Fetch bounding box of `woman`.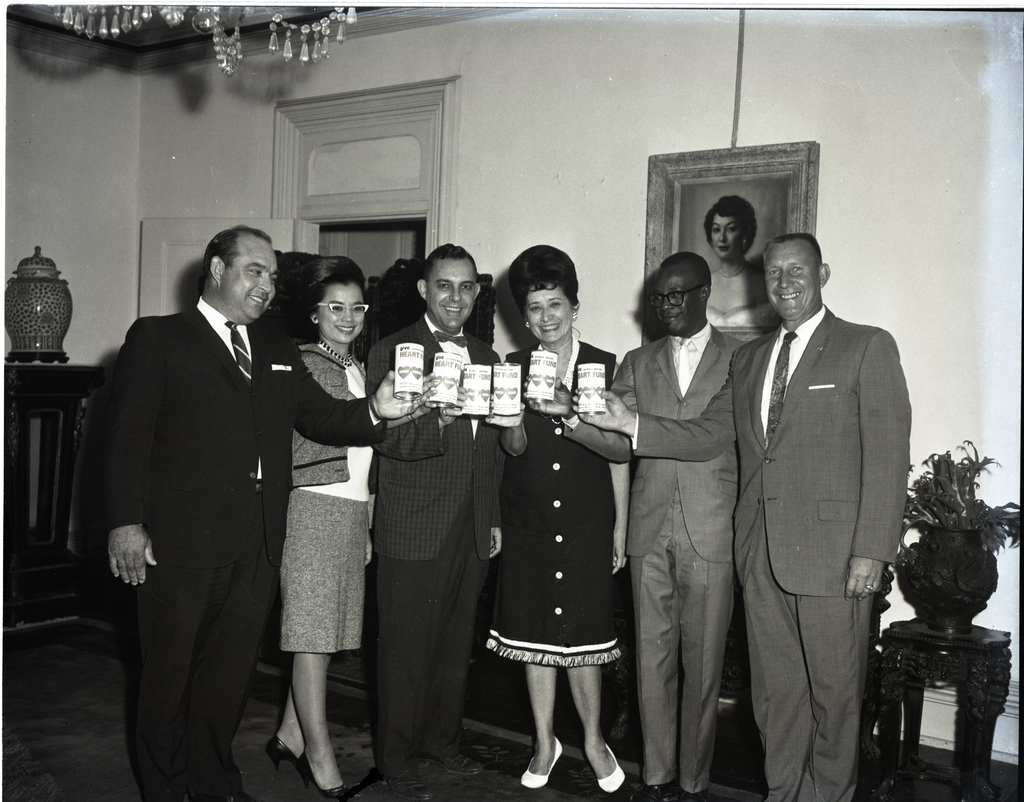
Bbox: bbox=[468, 280, 632, 787].
